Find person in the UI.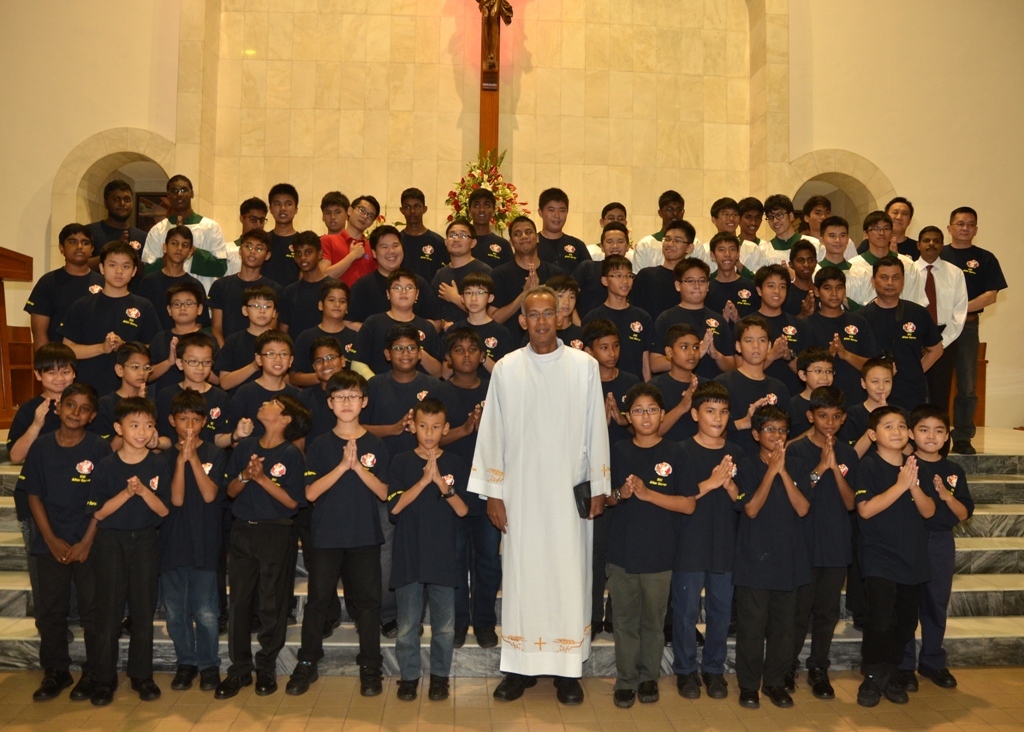
UI element at left=279, top=229, right=337, bottom=345.
